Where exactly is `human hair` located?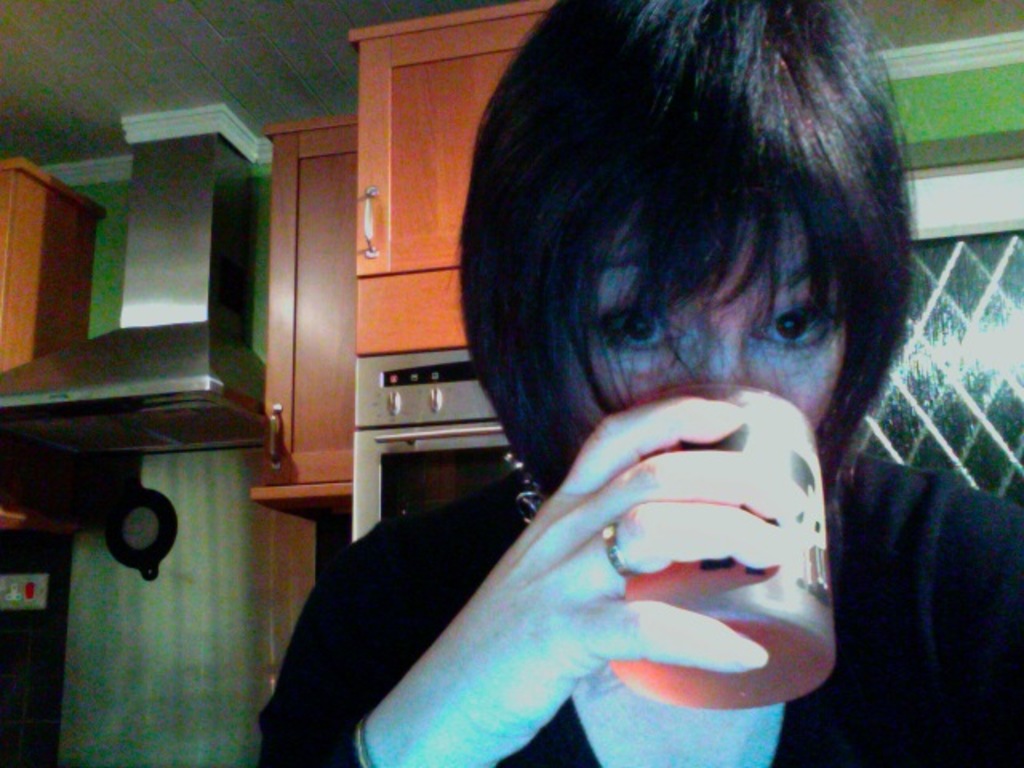
Its bounding box is Rect(458, 0, 909, 491).
